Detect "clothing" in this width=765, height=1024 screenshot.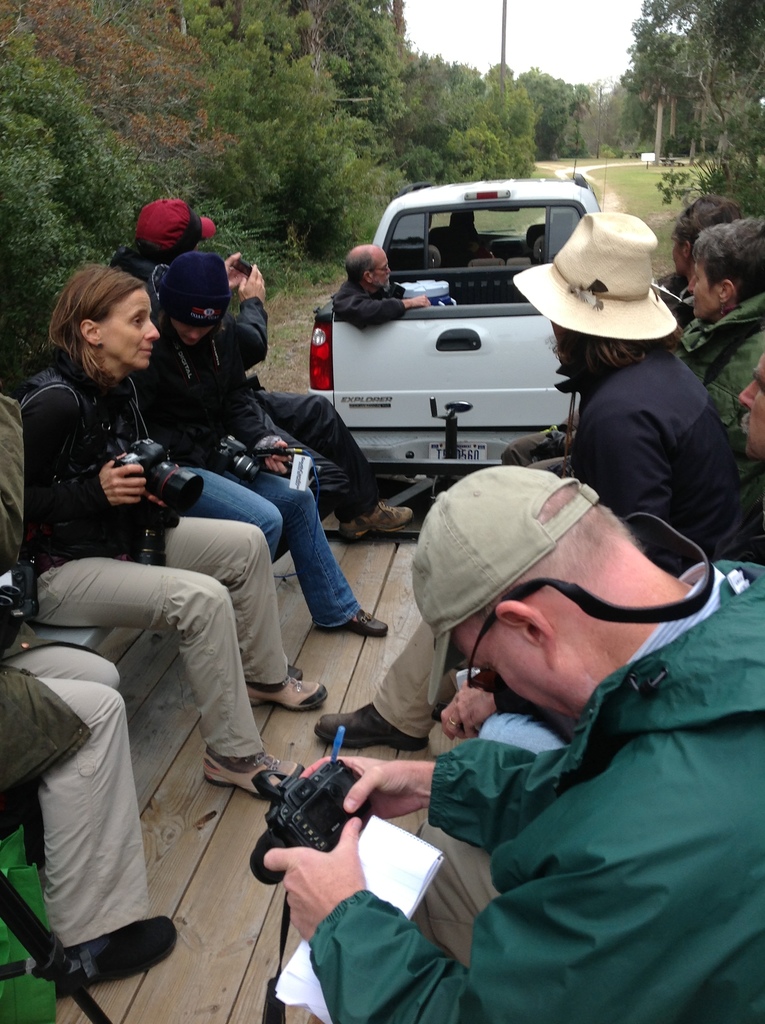
Detection: bbox(481, 459, 764, 749).
